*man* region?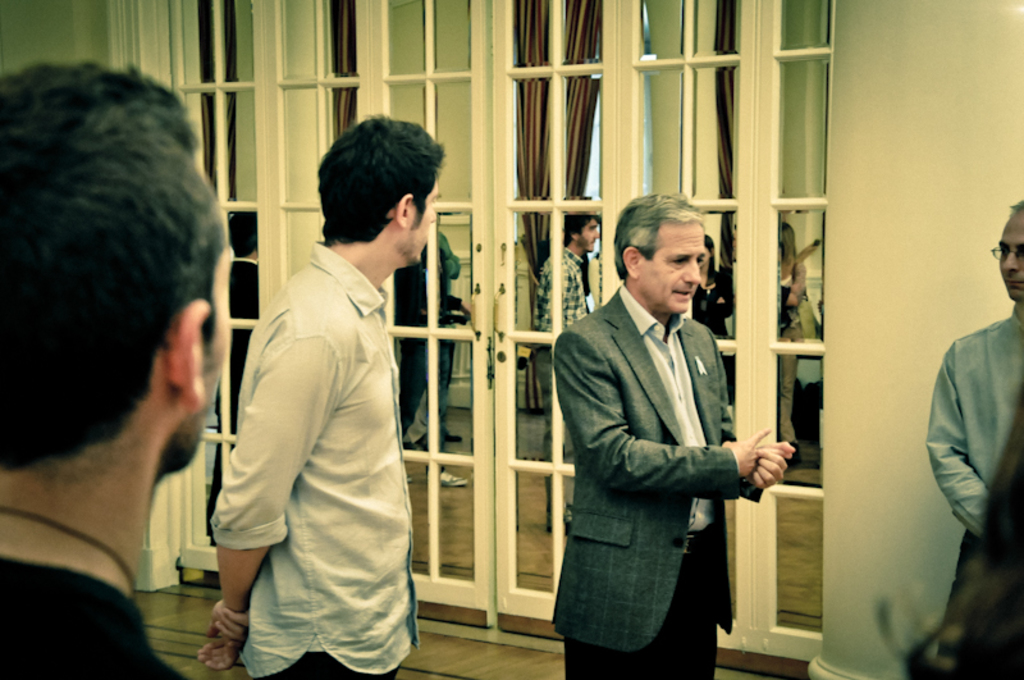
box(531, 210, 603, 528)
